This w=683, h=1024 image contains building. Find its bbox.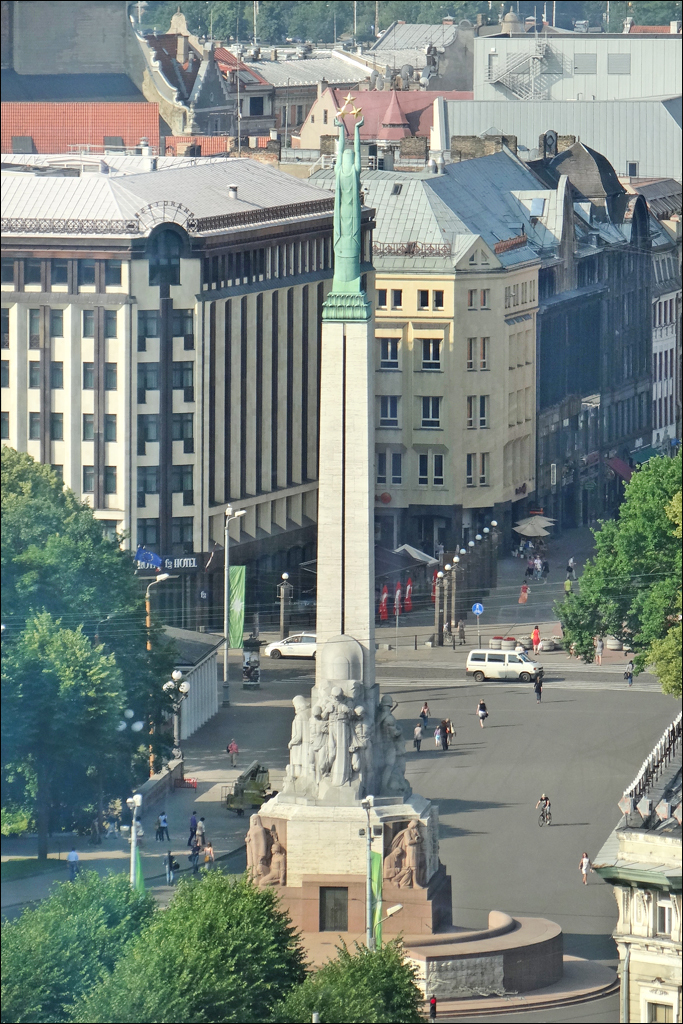
BBox(444, 147, 652, 536).
